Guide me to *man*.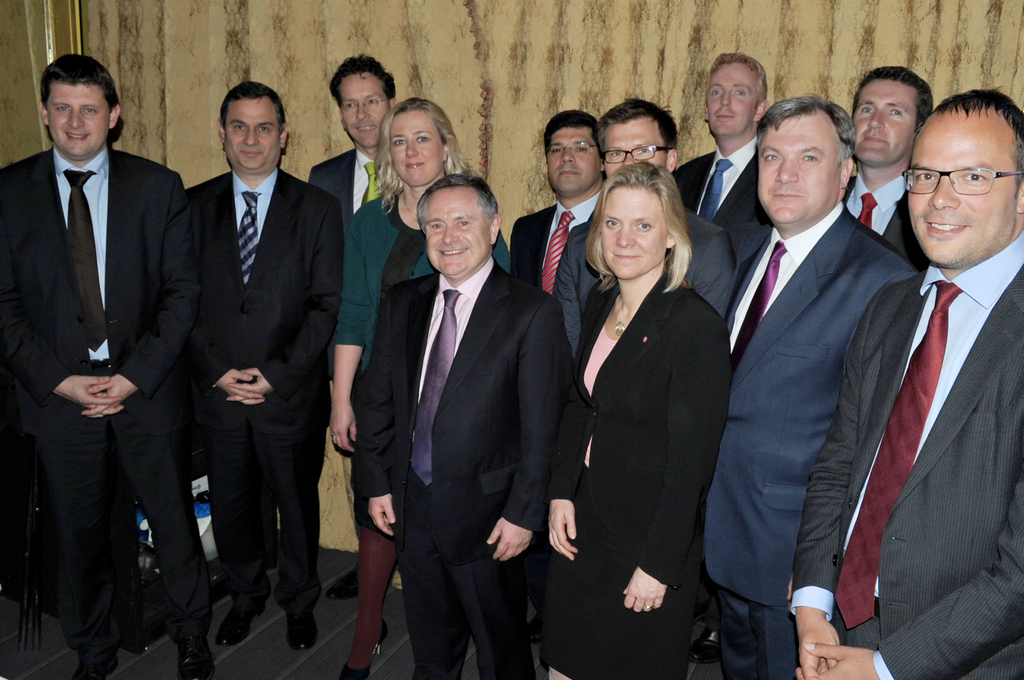
Guidance: 0,53,212,679.
